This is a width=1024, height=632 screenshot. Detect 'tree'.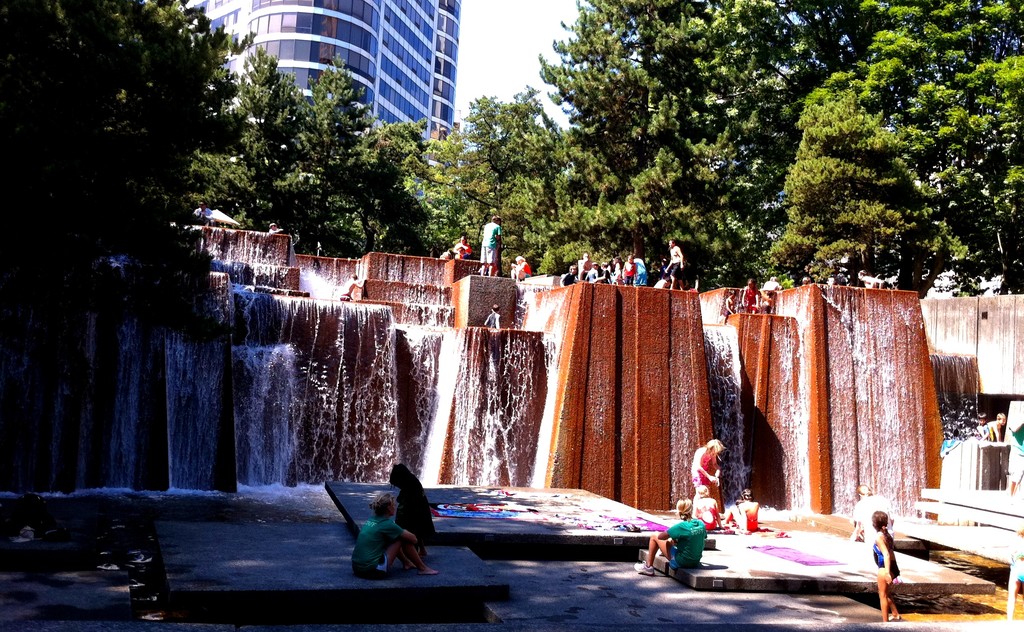
[x1=749, y1=40, x2=1021, y2=301].
